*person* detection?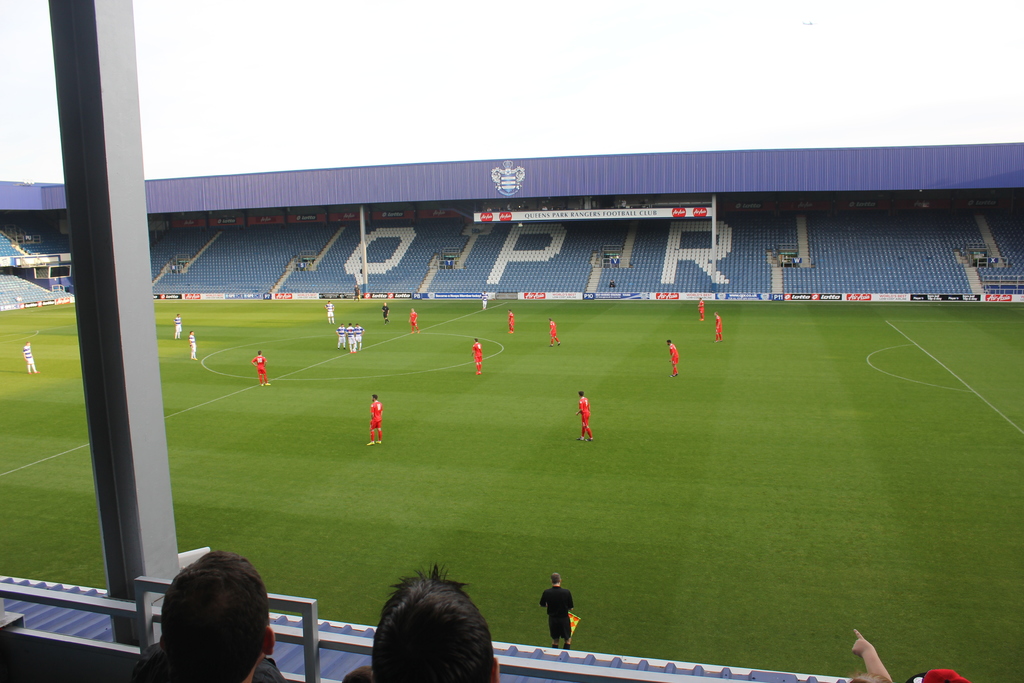
bbox=[250, 350, 269, 388]
